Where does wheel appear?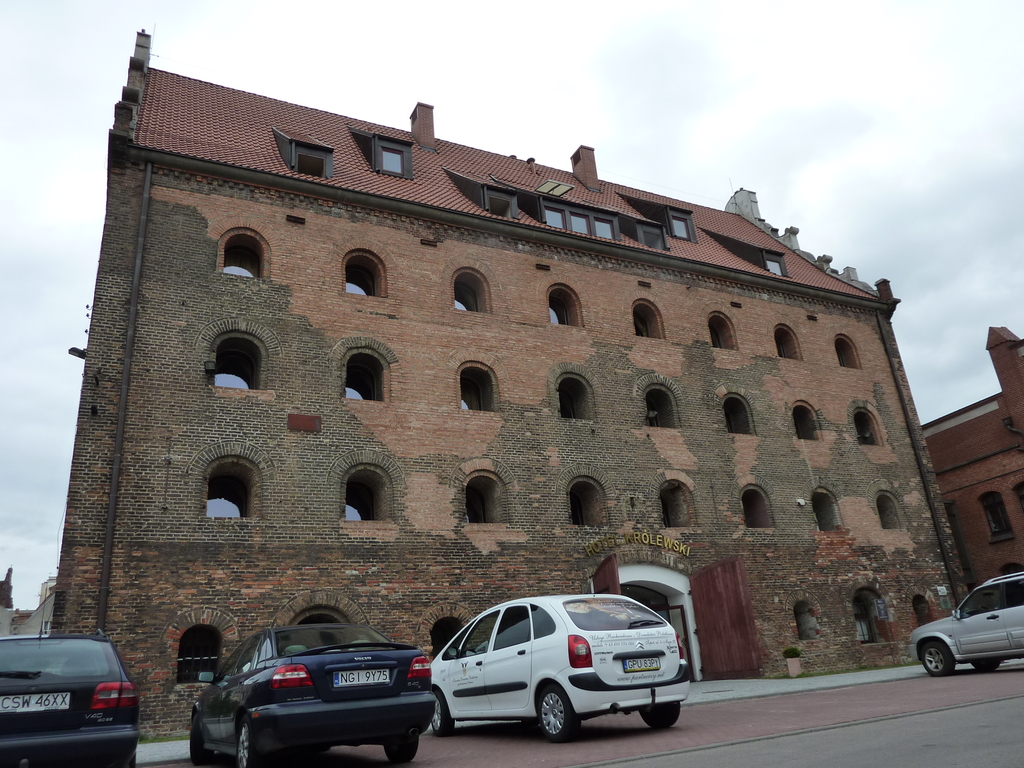
Appears at x1=384, y1=735, x2=417, y2=761.
